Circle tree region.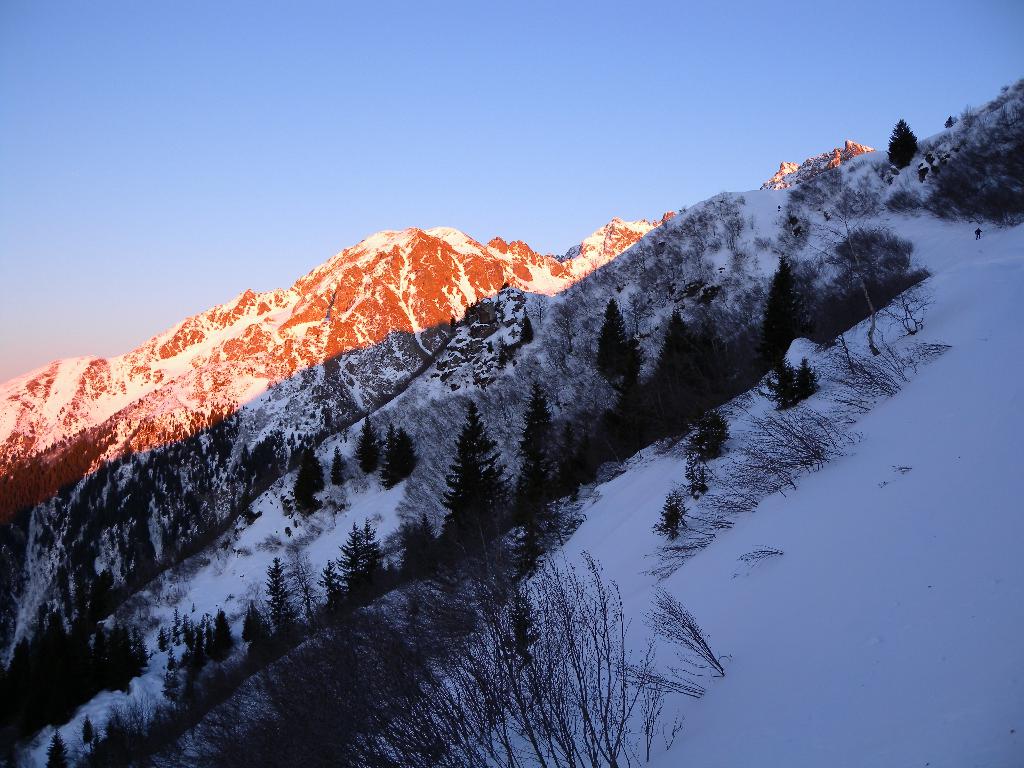
Region: [left=47, top=732, right=65, bottom=767].
